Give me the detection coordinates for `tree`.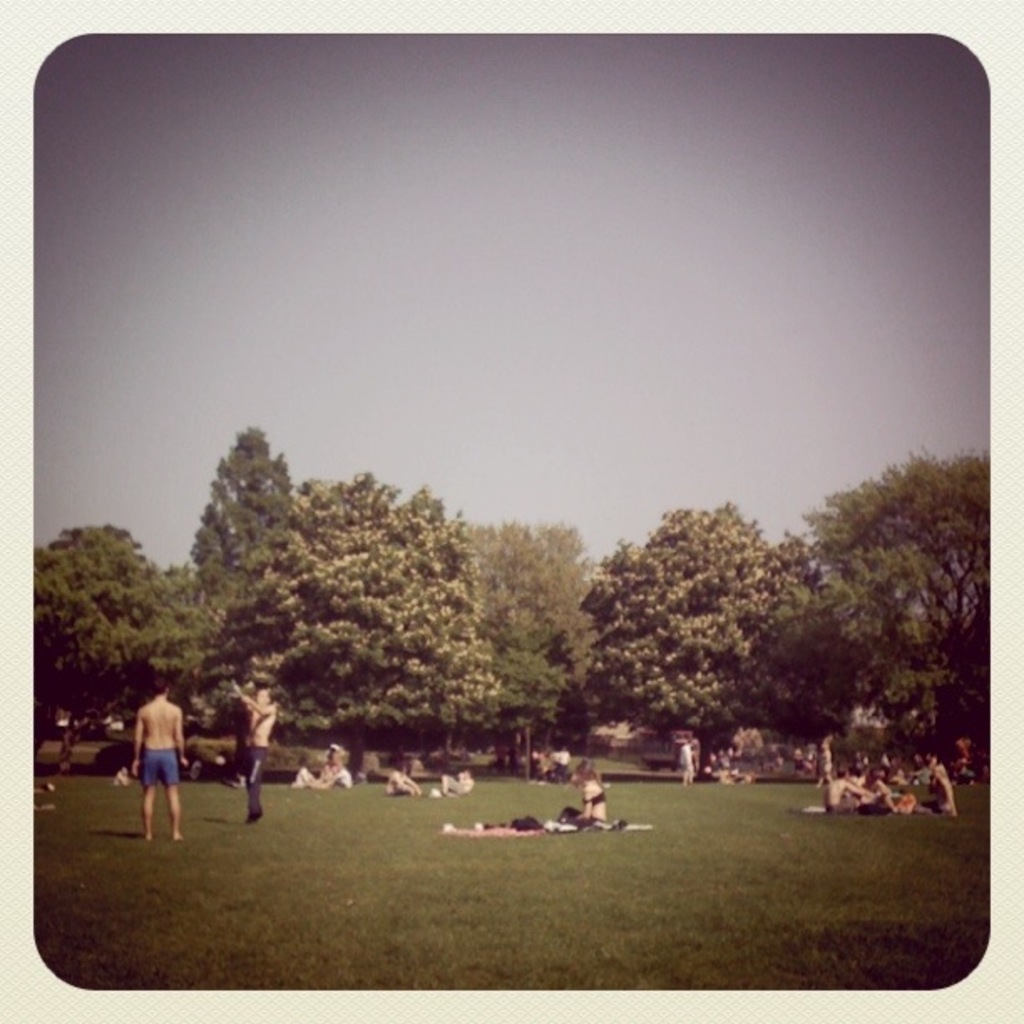
{"left": 793, "top": 413, "right": 992, "bottom": 817}.
